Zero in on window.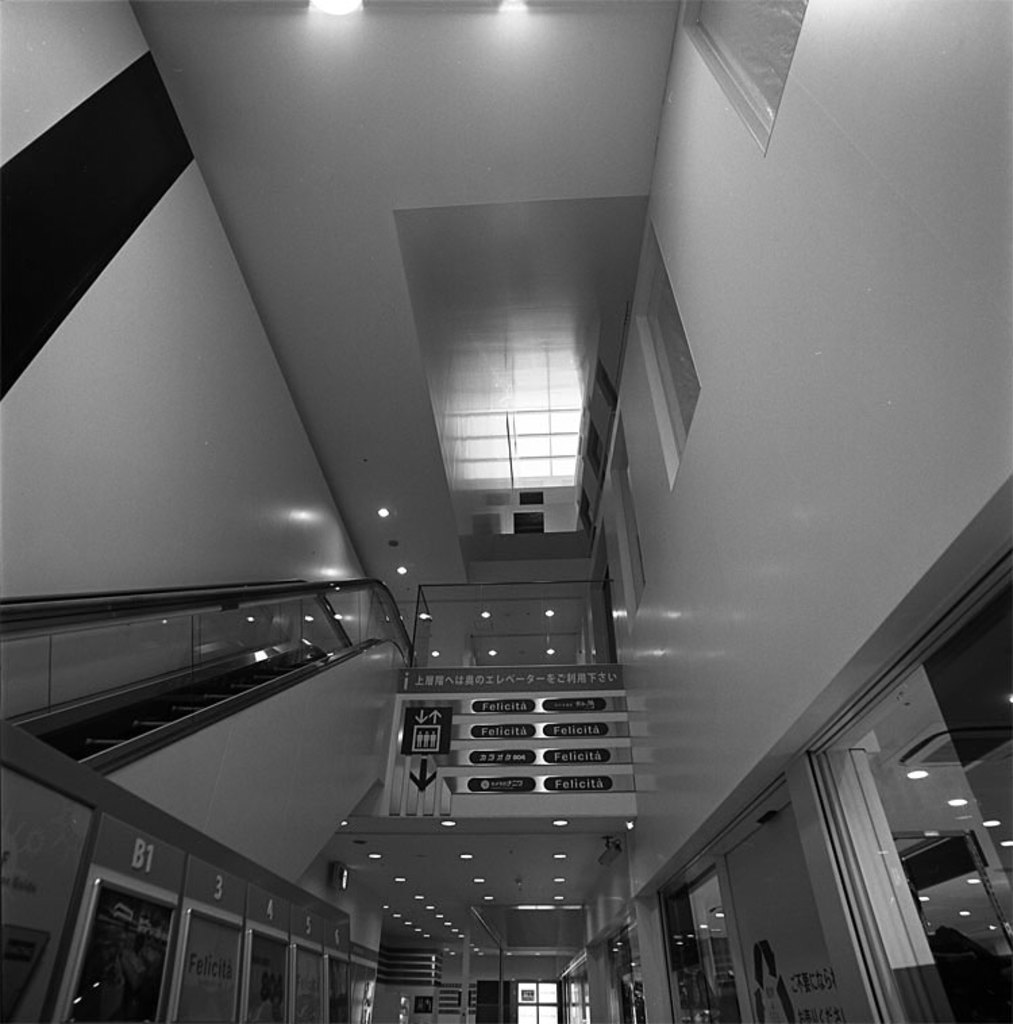
Zeroed in: Rect(231, 921, 294, 1023).
